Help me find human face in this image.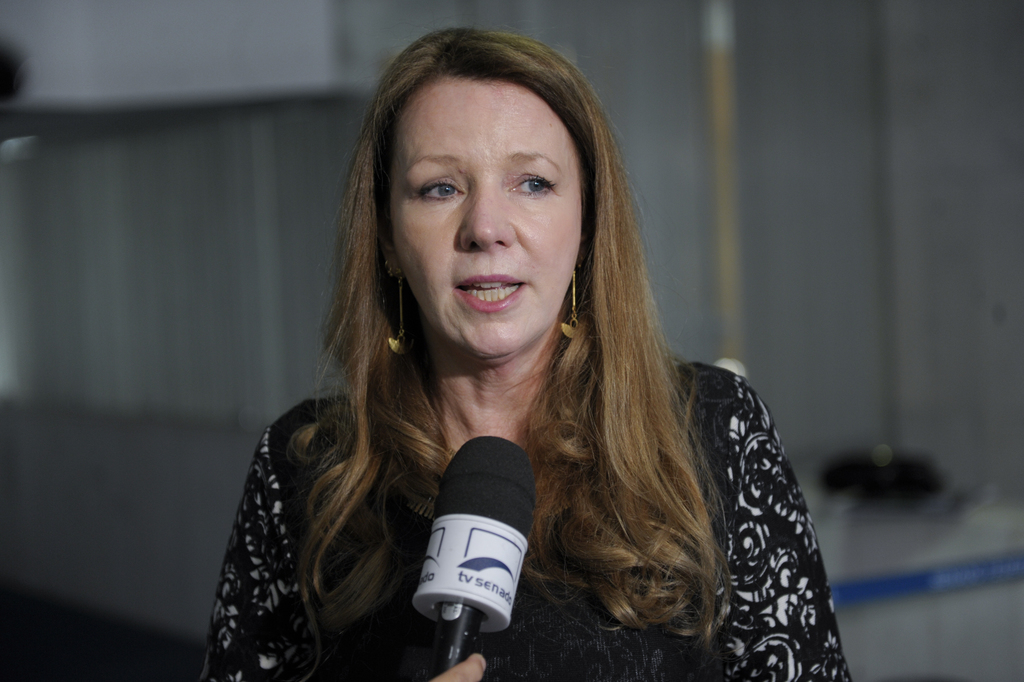
Found it: x1=385 y1=70 x2=580 y2=365.
